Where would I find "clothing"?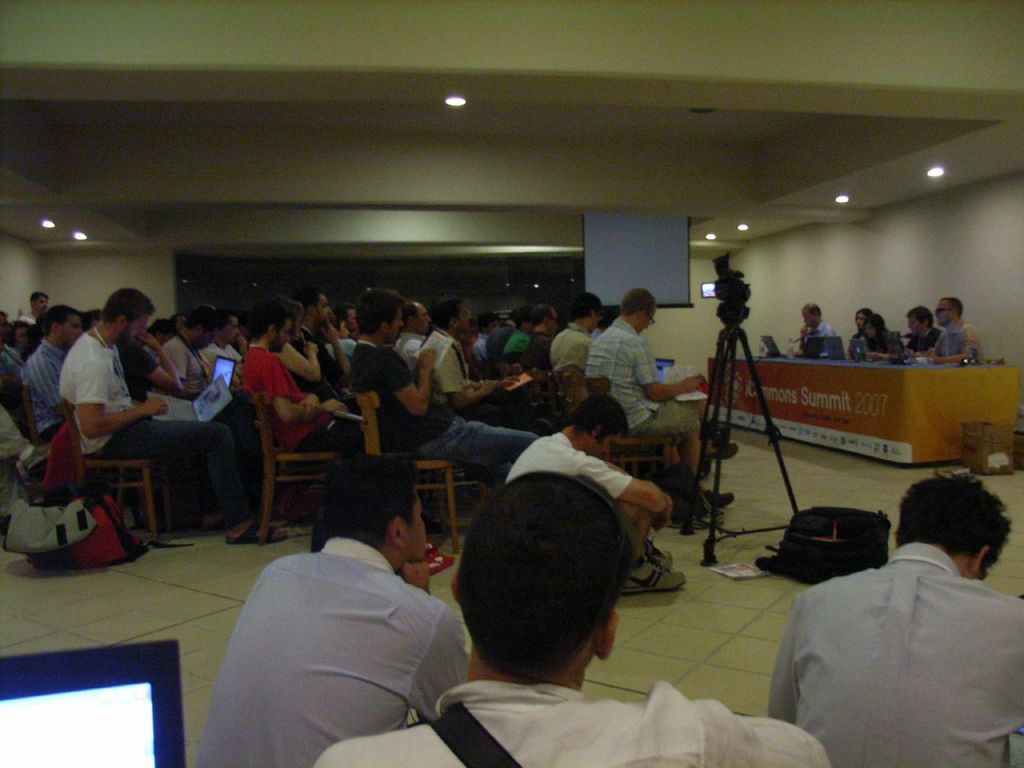
At (left=156, top=334, right=226, bottom=409).
